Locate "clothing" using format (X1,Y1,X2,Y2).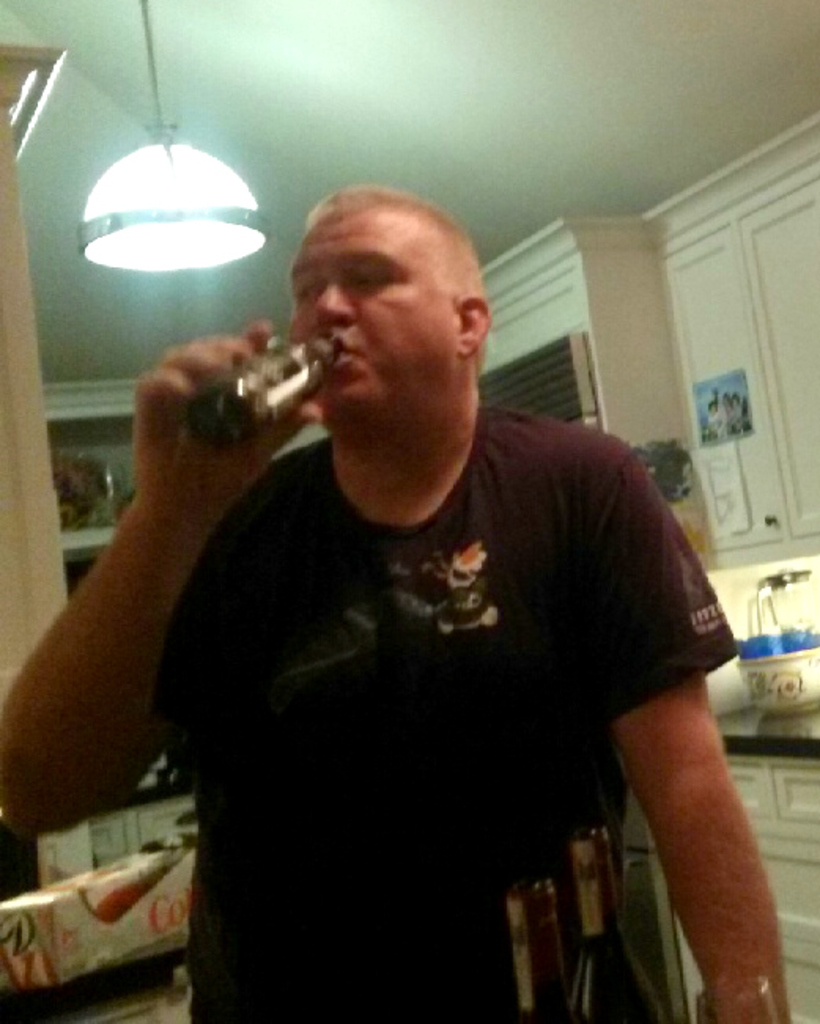
(148,379,724,1008).
